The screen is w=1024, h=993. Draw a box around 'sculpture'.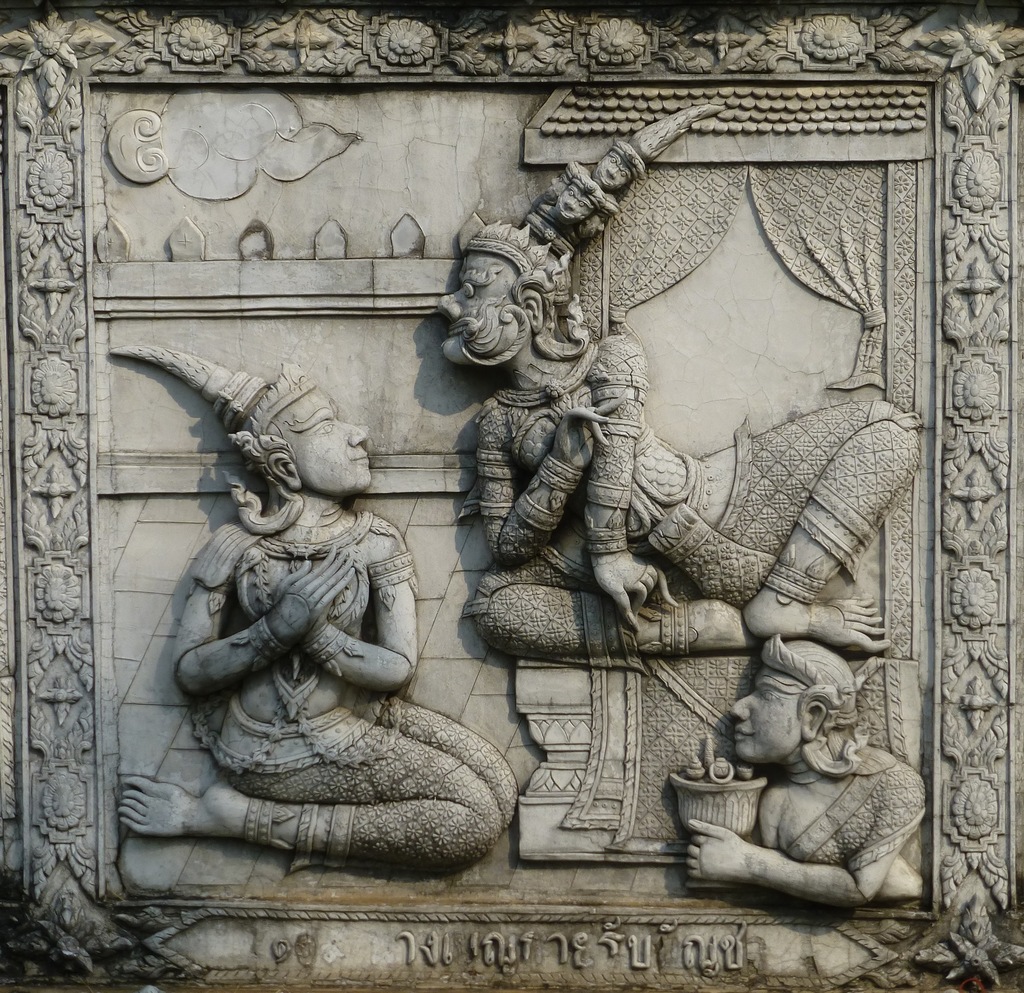
(662,632,936,907).
